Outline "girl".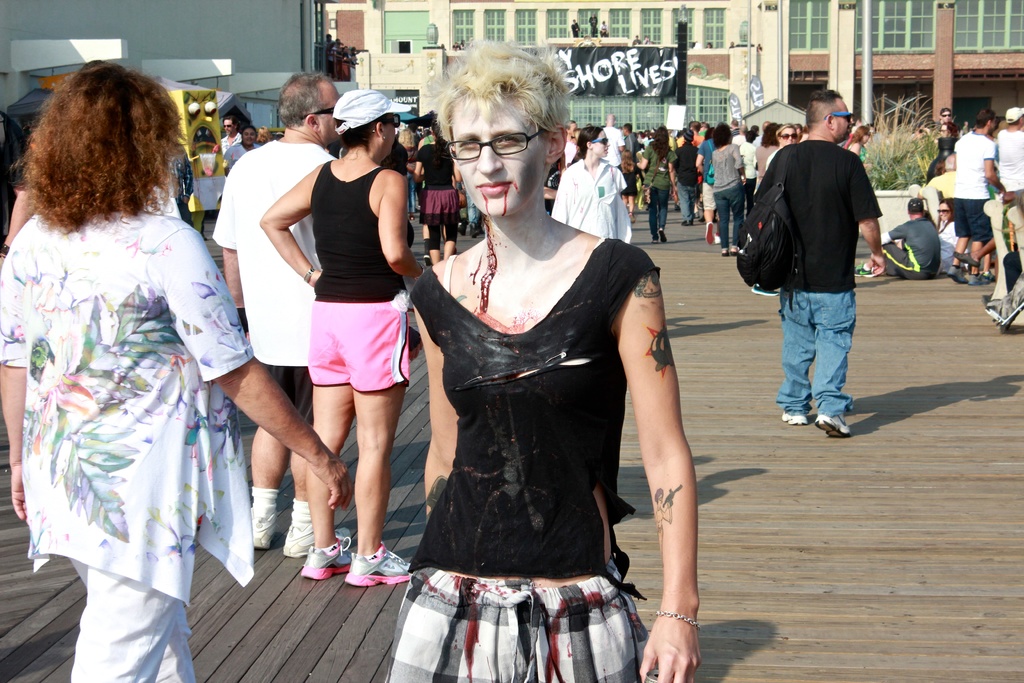
Outline: {"left": 249, "top": 88, "right": 420, "bottom": 592}.
